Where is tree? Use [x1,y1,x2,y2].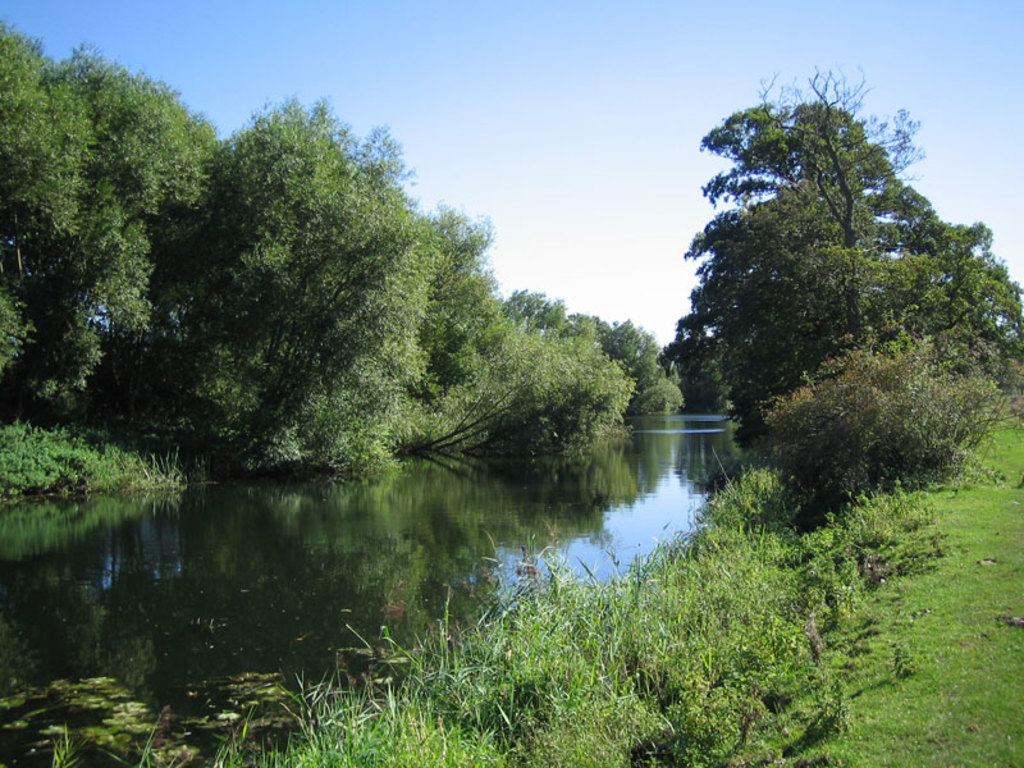
[124,96,472,498].
